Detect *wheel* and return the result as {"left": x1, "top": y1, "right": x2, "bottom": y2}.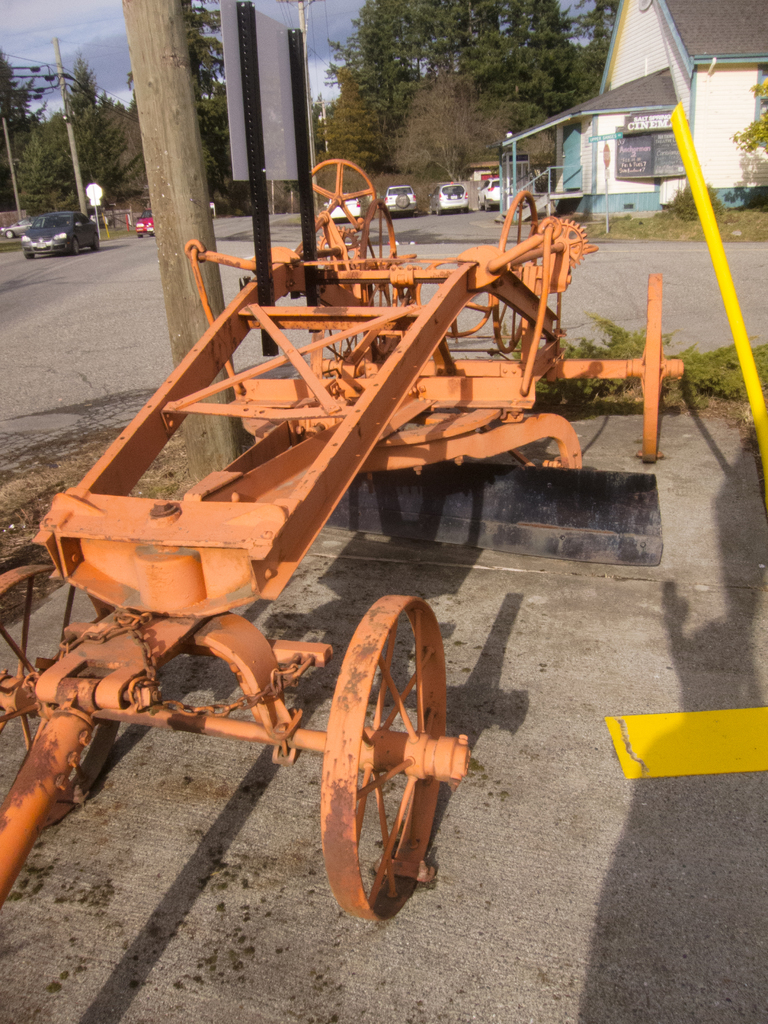
{"left": 436, "top": 205, "right": 442, "bottom": 214}.
